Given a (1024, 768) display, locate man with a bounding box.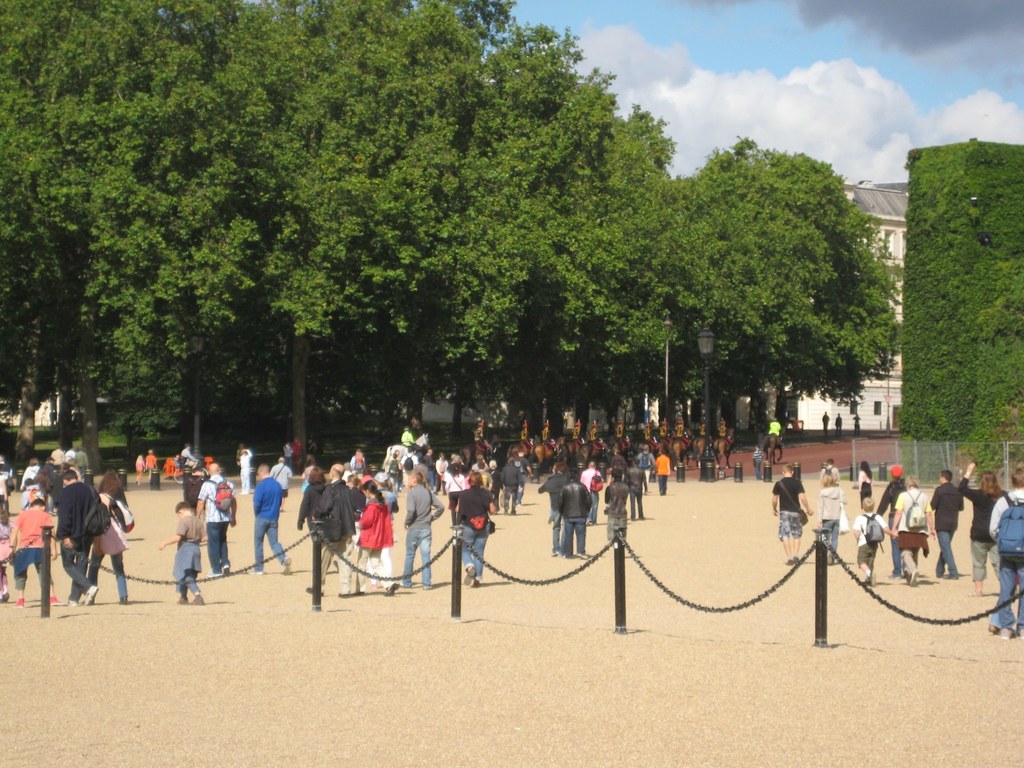
Located: 520, 421, 534, 453.
